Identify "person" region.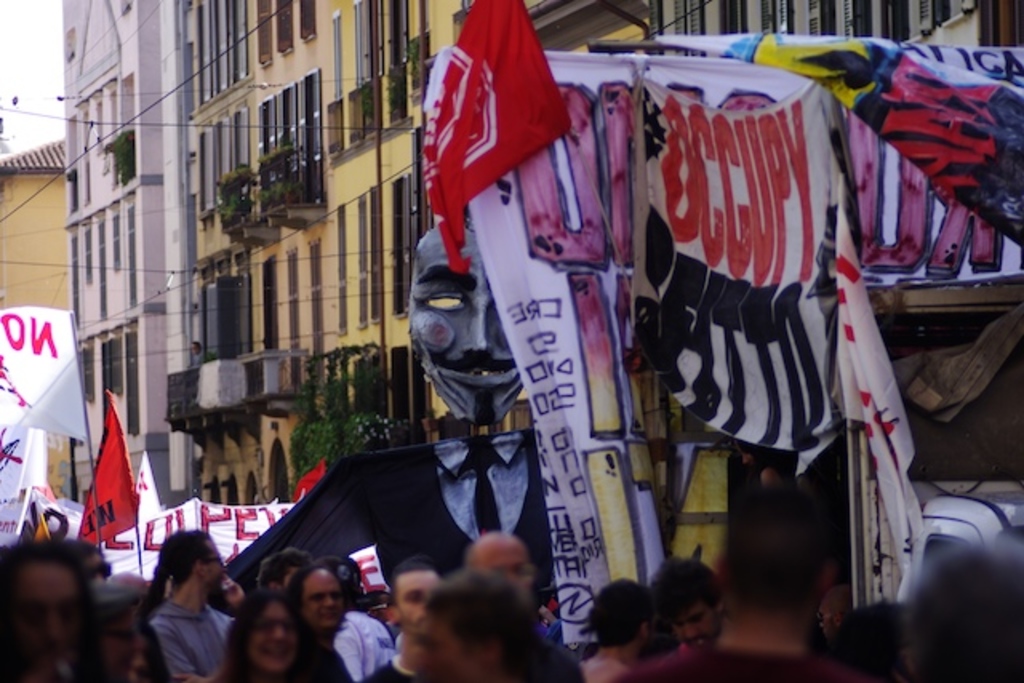
Region: [x1=123, y1=537, x2=248, y2=678].
